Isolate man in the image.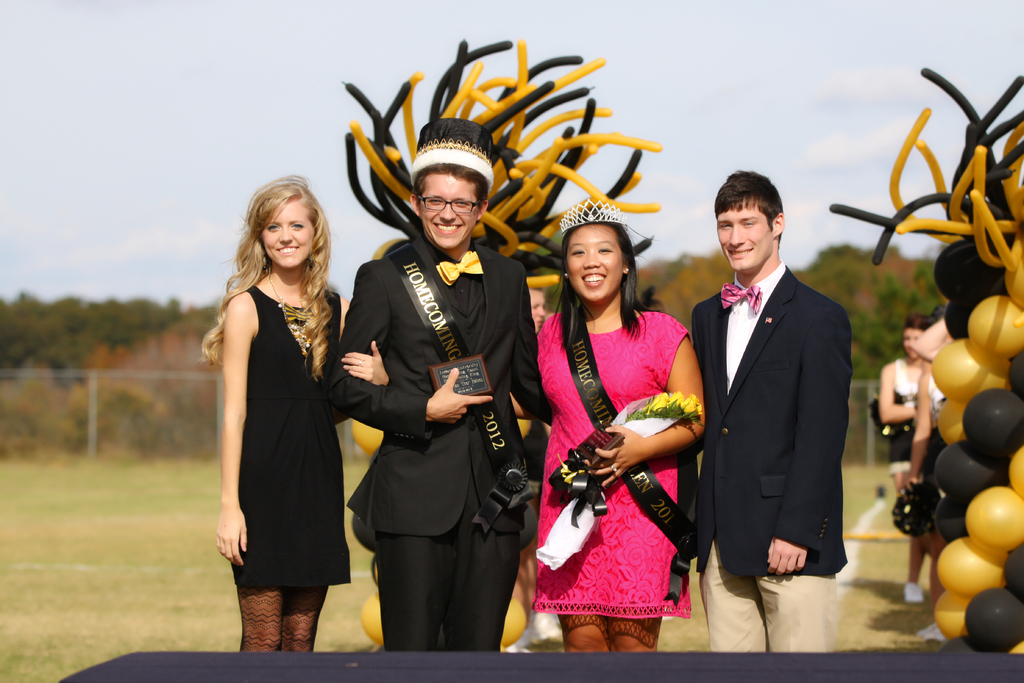
Isolated region: <region>687, 137, 871, 643</region>.
